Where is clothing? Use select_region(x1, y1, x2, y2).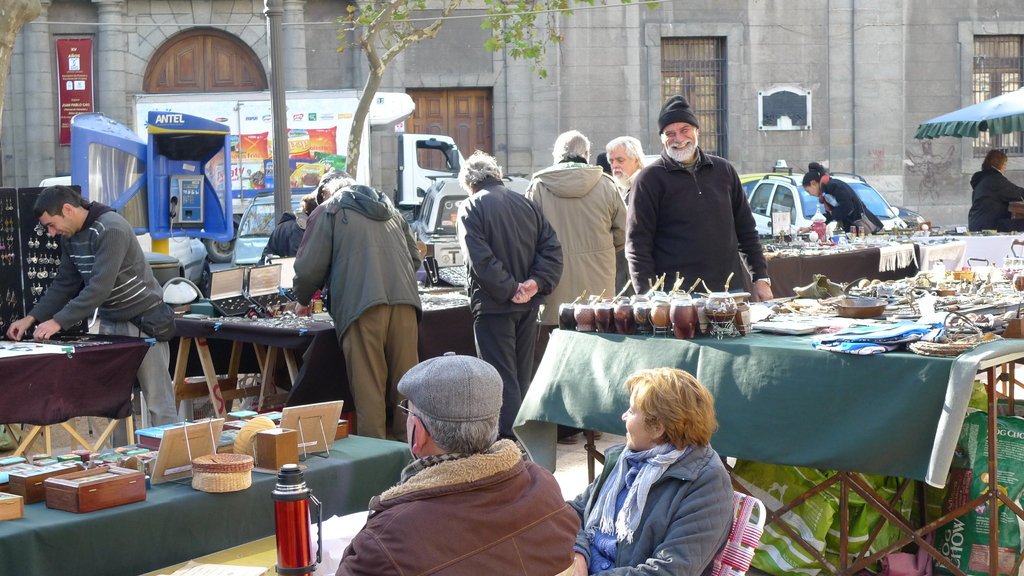
select_region(246, 209, 314, 267).
